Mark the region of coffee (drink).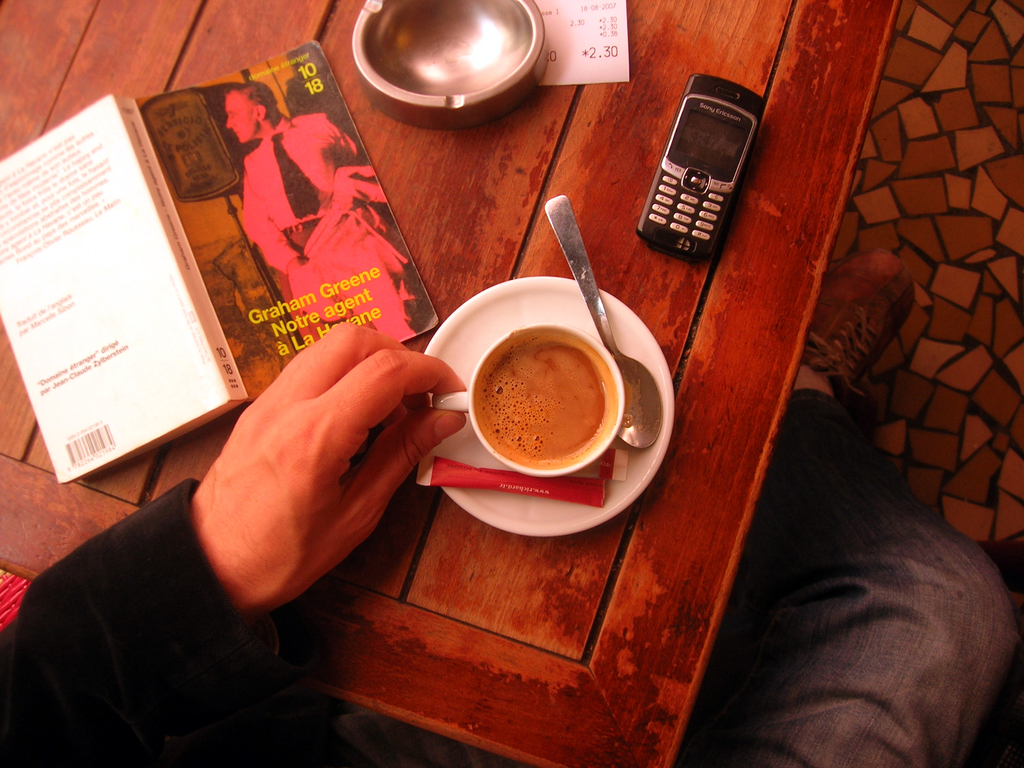
Region: box(470, 336, 609, 461).
